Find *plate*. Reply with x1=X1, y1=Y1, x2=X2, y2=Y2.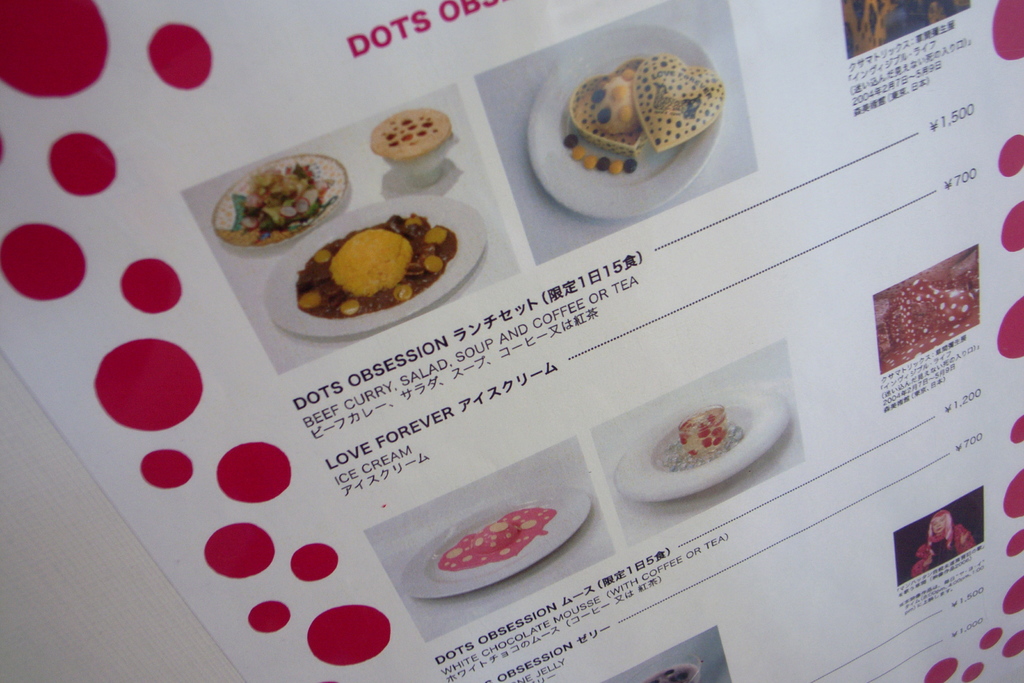
x1=527, y1=25, x2=723, y2=222.
